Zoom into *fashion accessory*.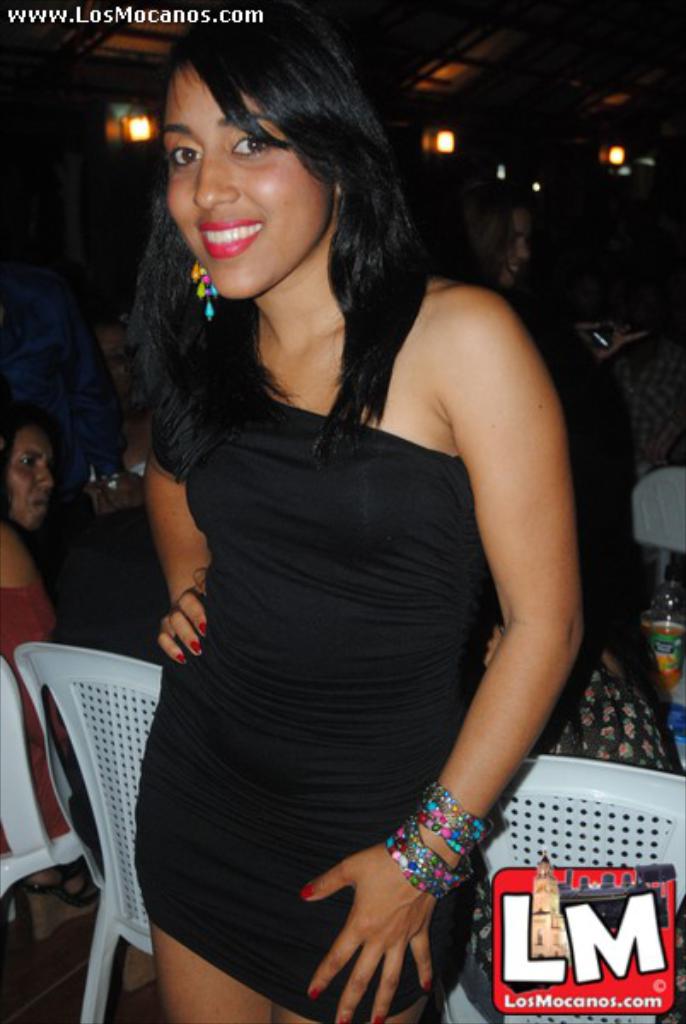
Zoom target: (x1=297, y1=876, x2=317, y2=901).
